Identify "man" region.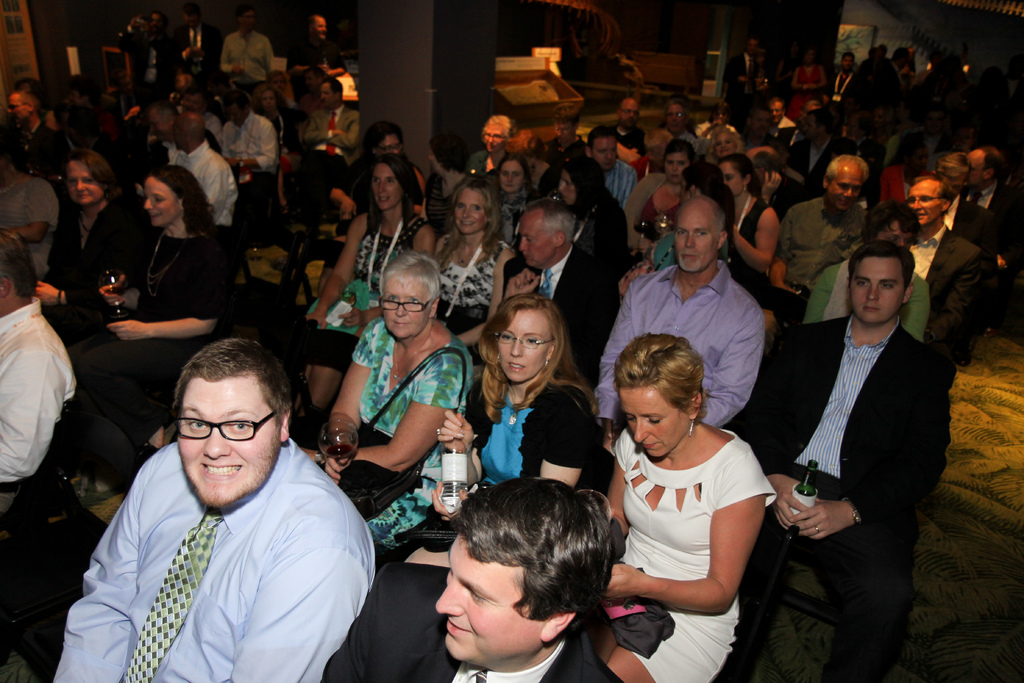
Region: bbox(0, 232, 84, 525).
